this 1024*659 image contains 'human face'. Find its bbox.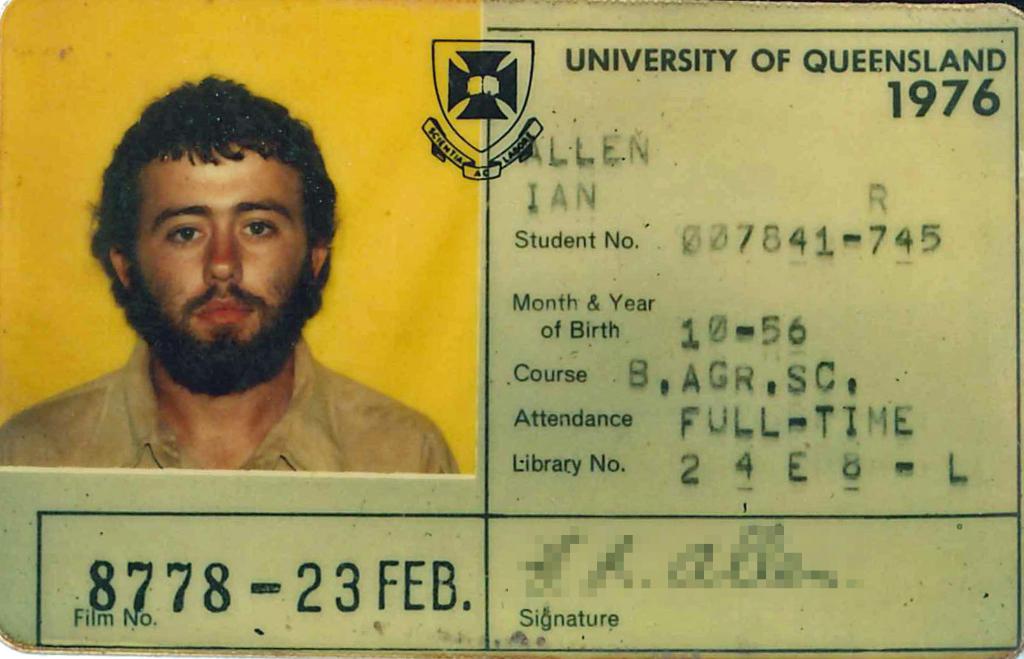
127, 143, 315, 339.
